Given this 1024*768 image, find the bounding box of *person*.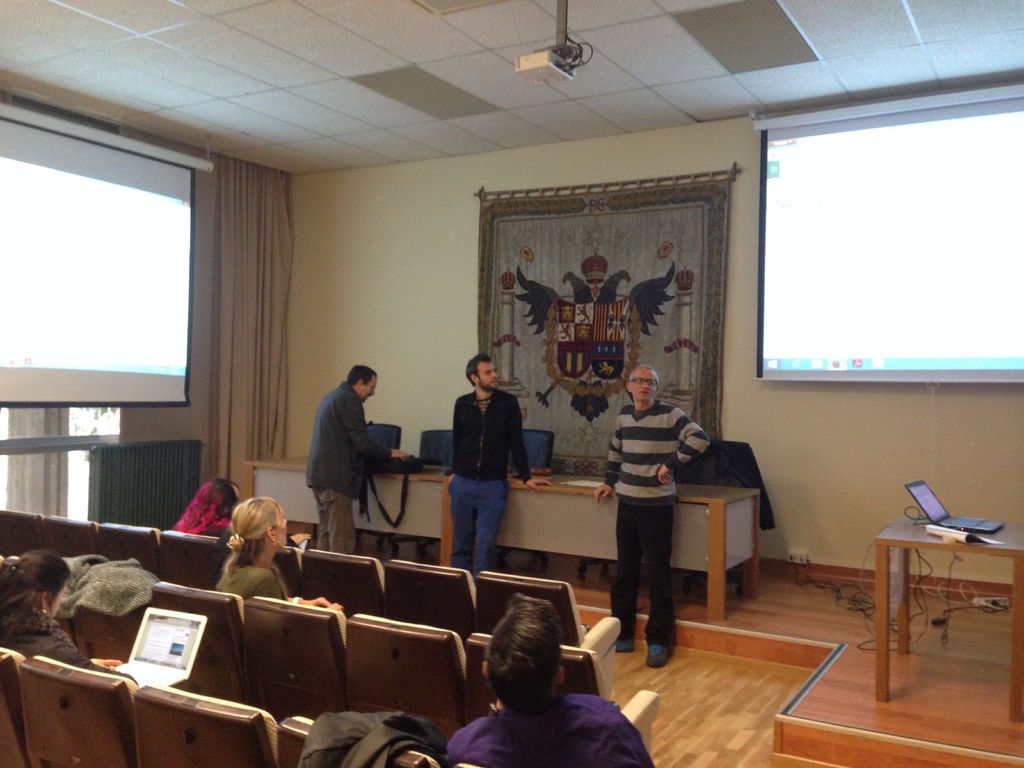
rect(212, 500, 355, 621).
